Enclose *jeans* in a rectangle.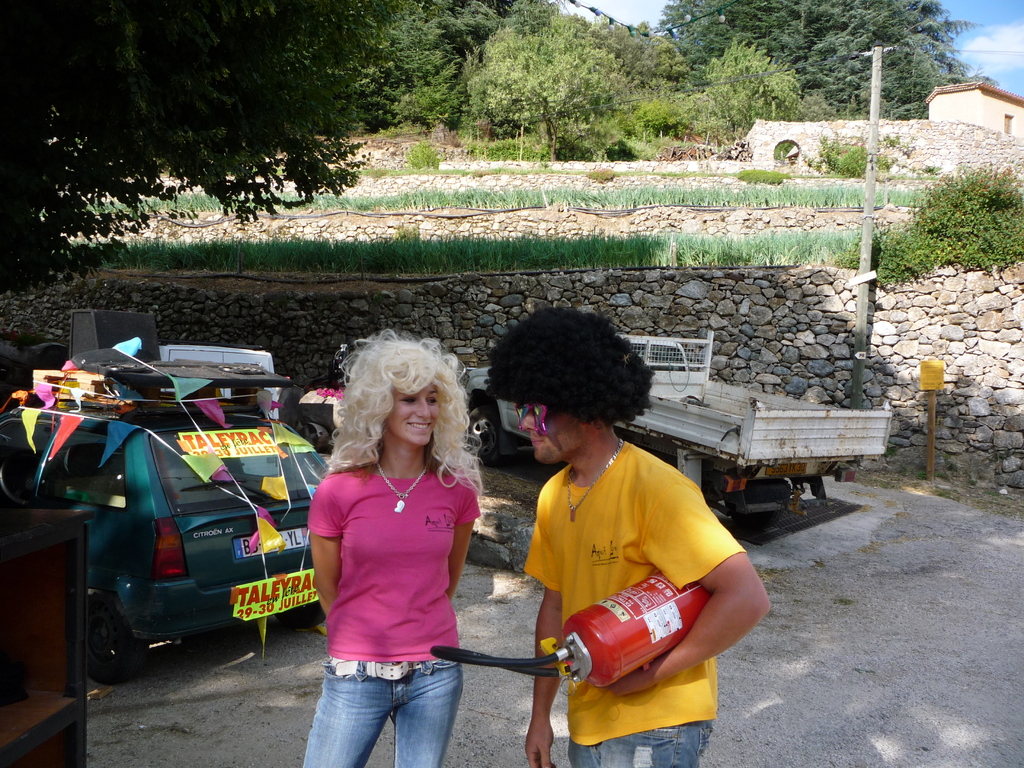
crop(568, 720, 713, 767).
